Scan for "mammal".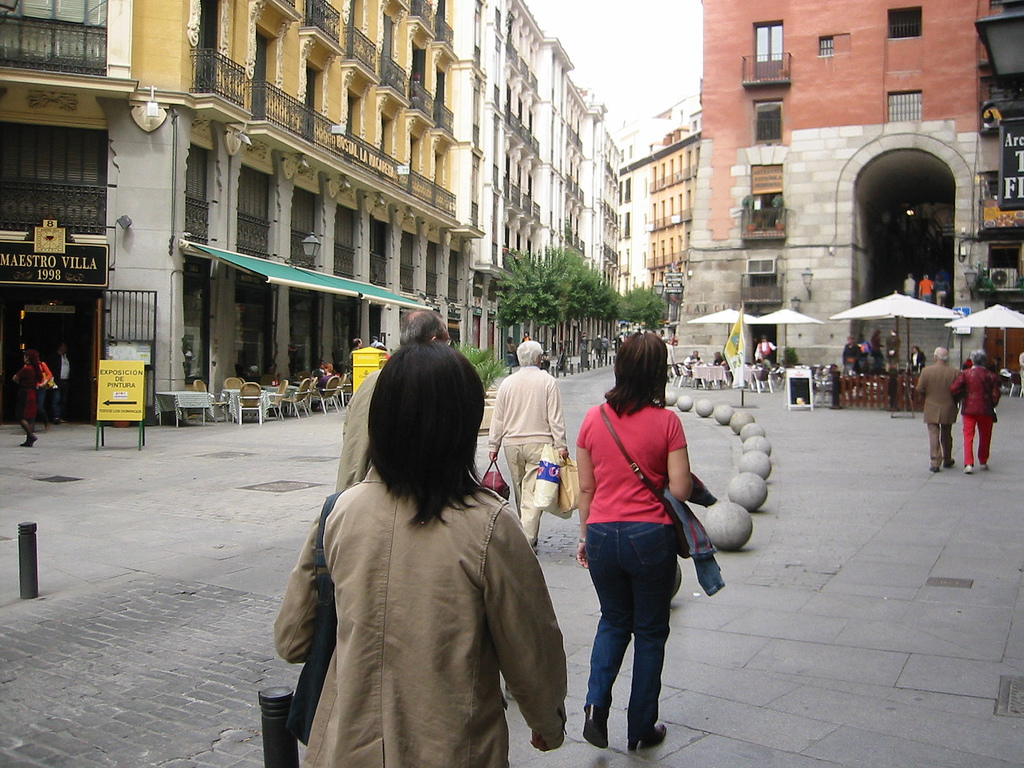
Scan result: 870, 328, 885, 362.
